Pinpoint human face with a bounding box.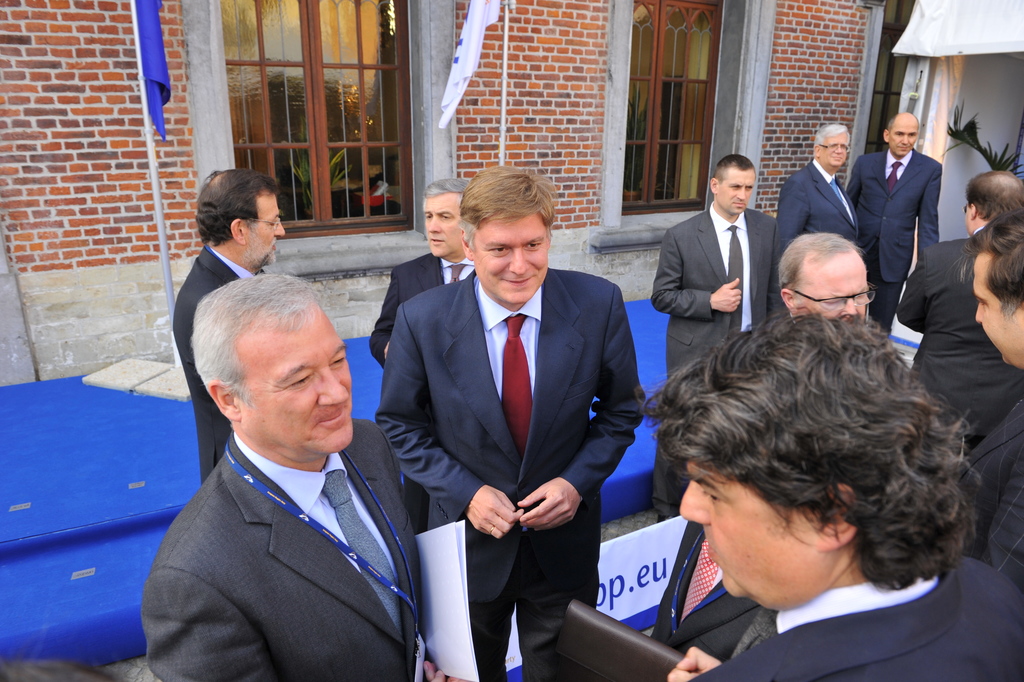
{"x1": 813, "y1": 252, "x2": 873, "y2": 327}.
